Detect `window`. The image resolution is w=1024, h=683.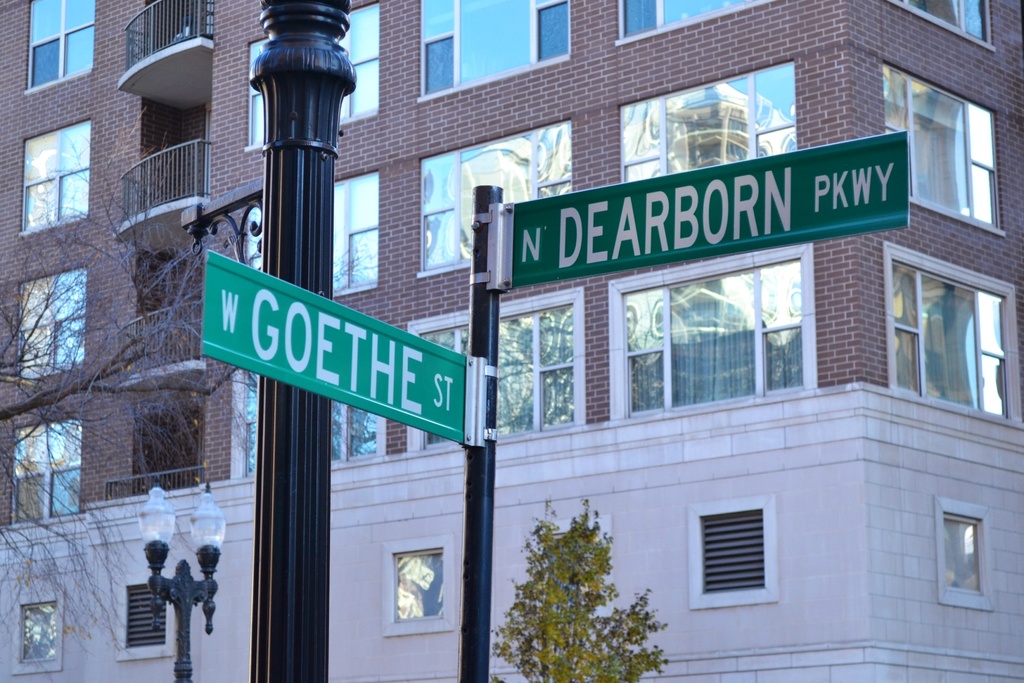
(left=402, top=289, right=586, bottom=460).
